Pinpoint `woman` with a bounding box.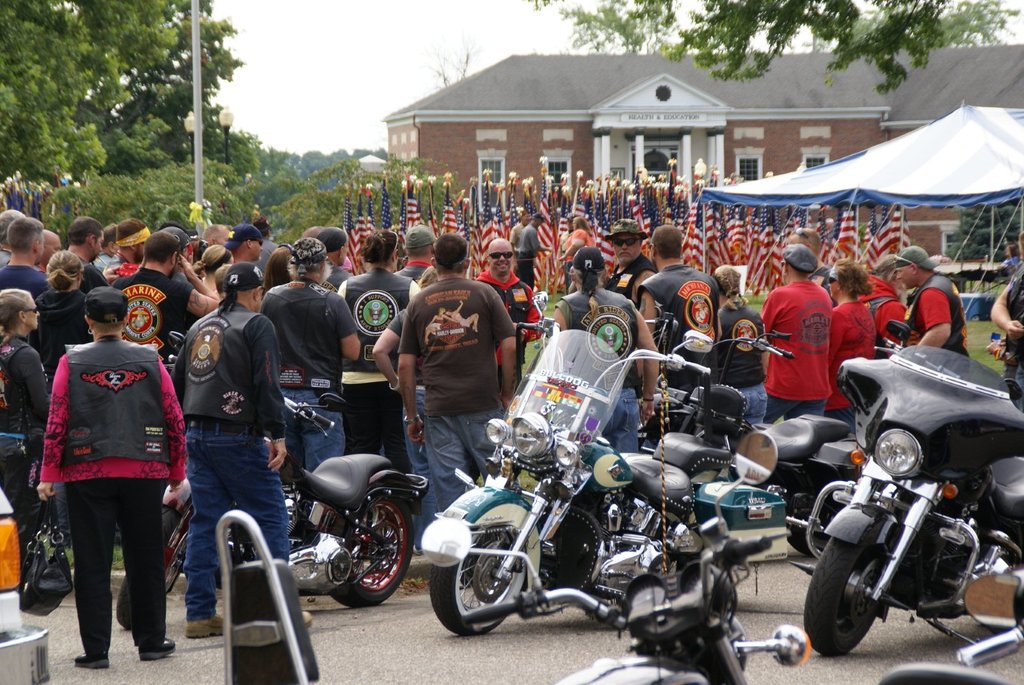
[x1=25, y1=248, x2=97, y2=382].
